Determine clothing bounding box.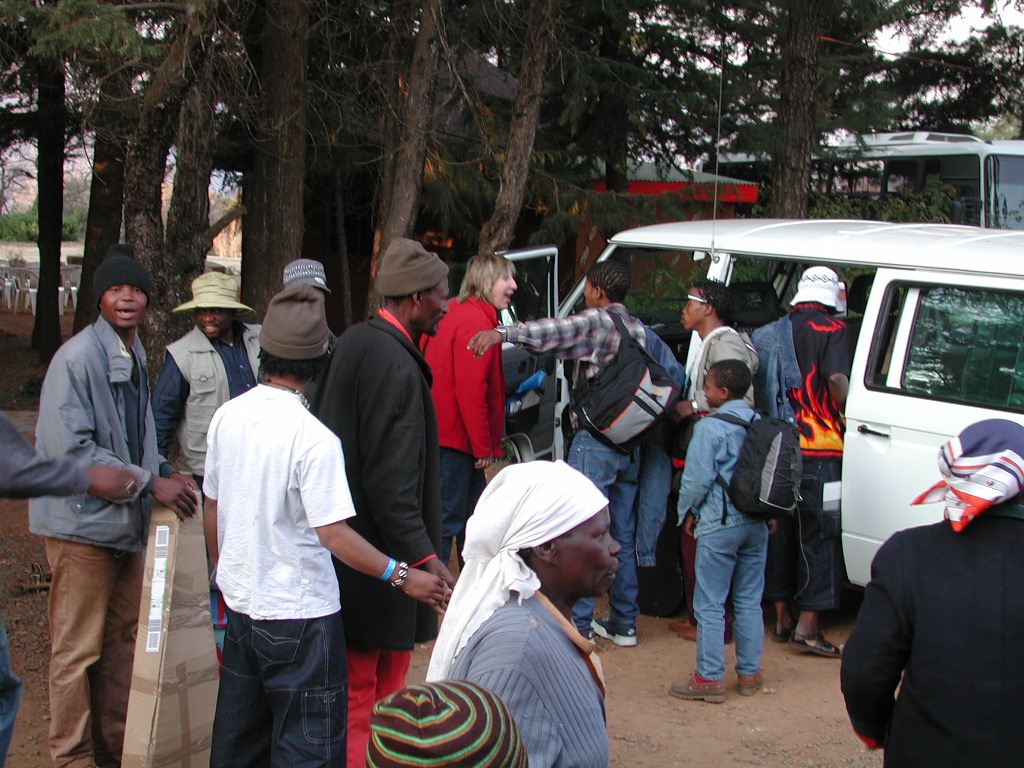
Determined: bbox=(46, 533, 147, 767).
